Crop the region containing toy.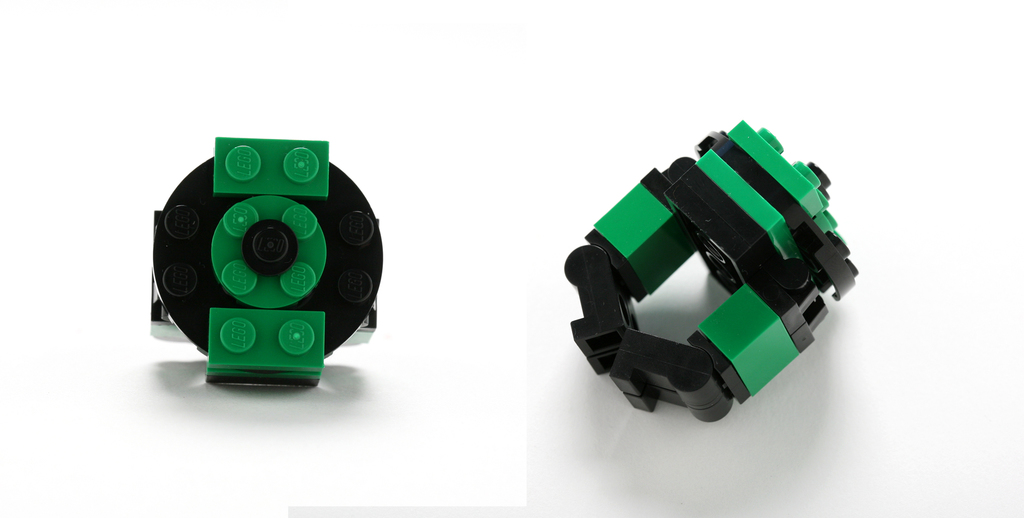
Crop region: select_region(146, 139, 388, 392).
